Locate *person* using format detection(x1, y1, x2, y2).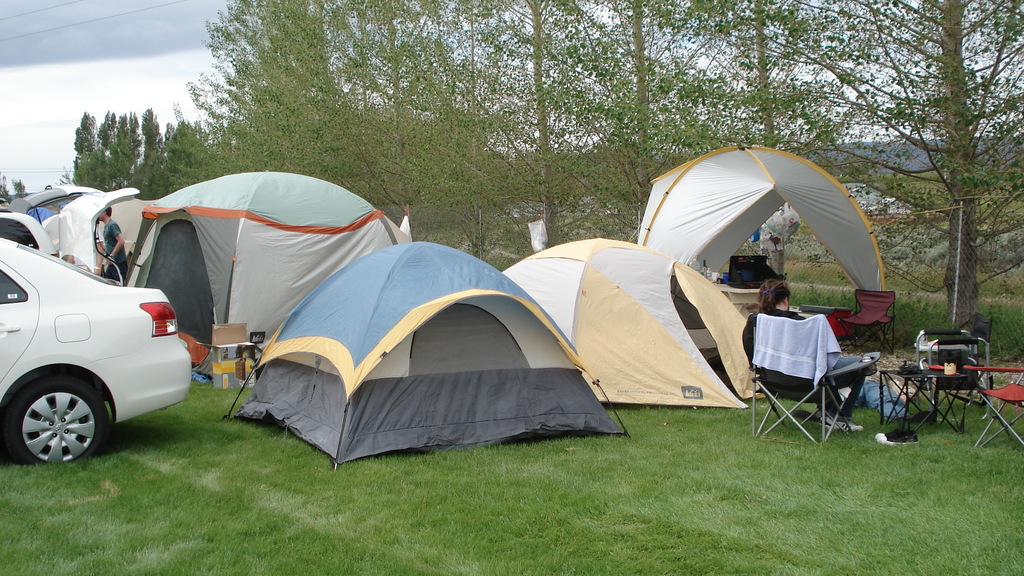
detection(93, 204, 130, 285).
